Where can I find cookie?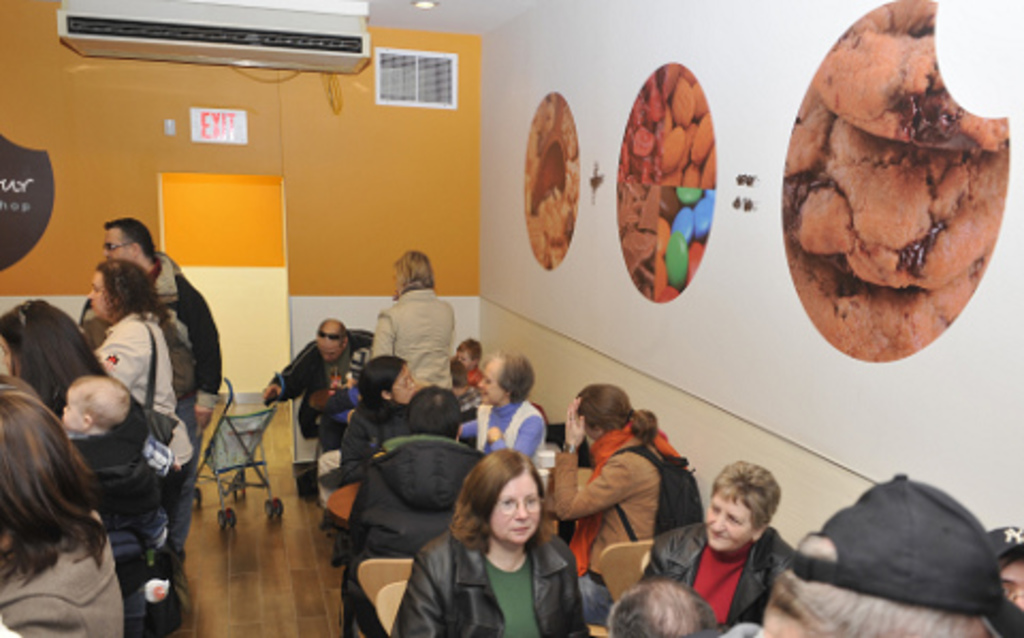
You can find it at box=[802, 0, 1009, 141].
